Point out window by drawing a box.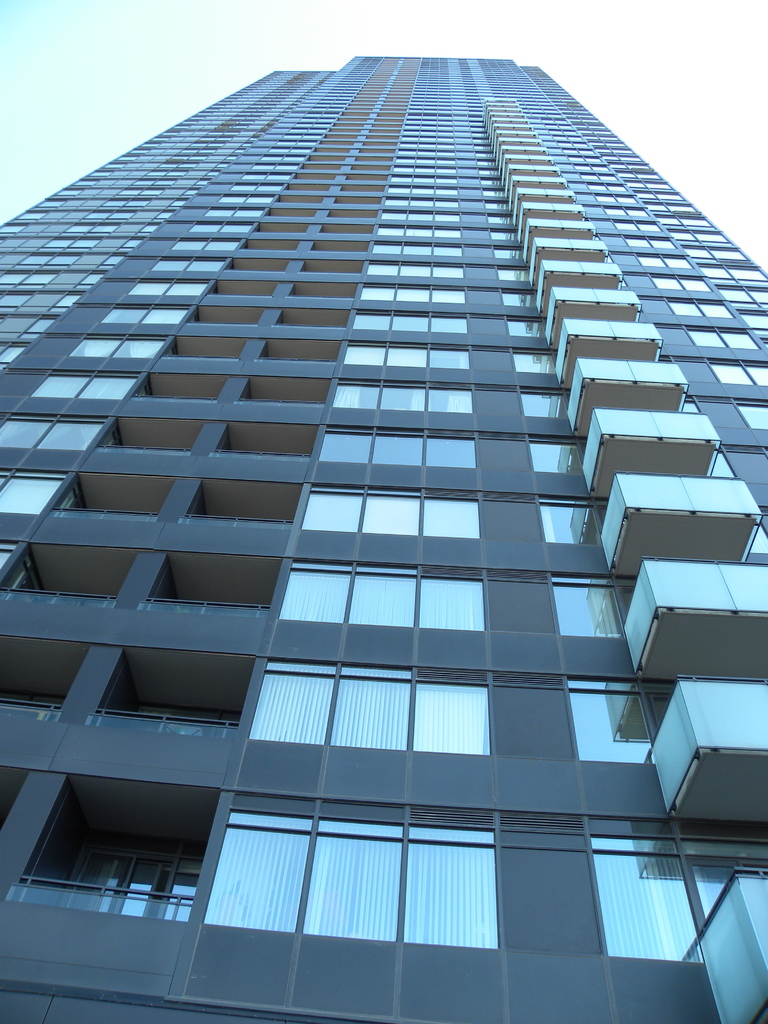
[35,367,136,405].
